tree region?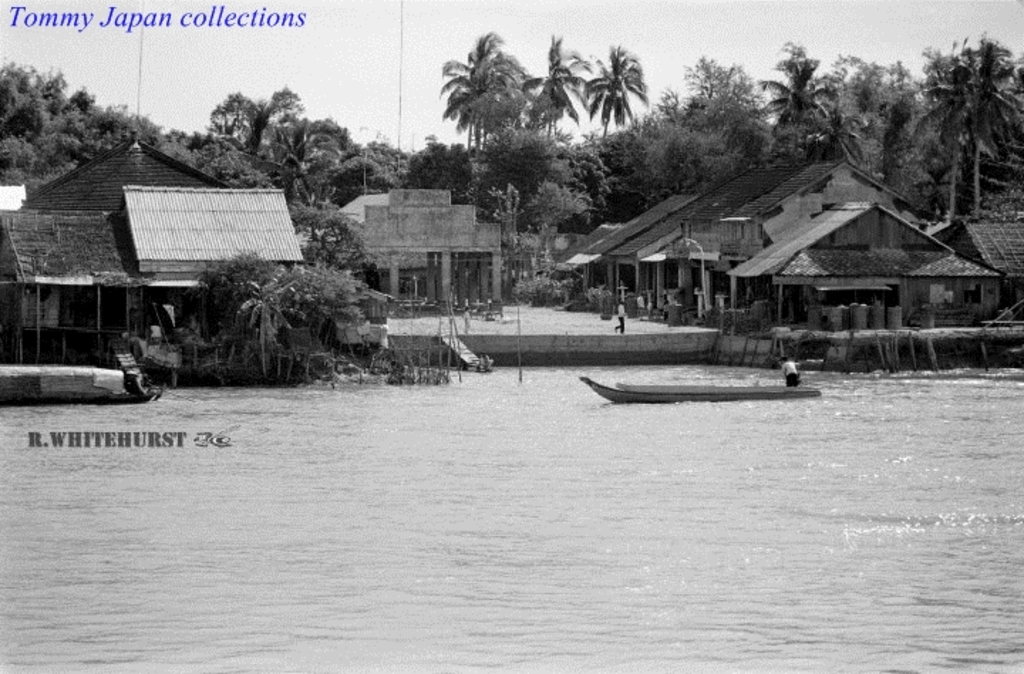
bbox=[539, 115, 626, 235]
